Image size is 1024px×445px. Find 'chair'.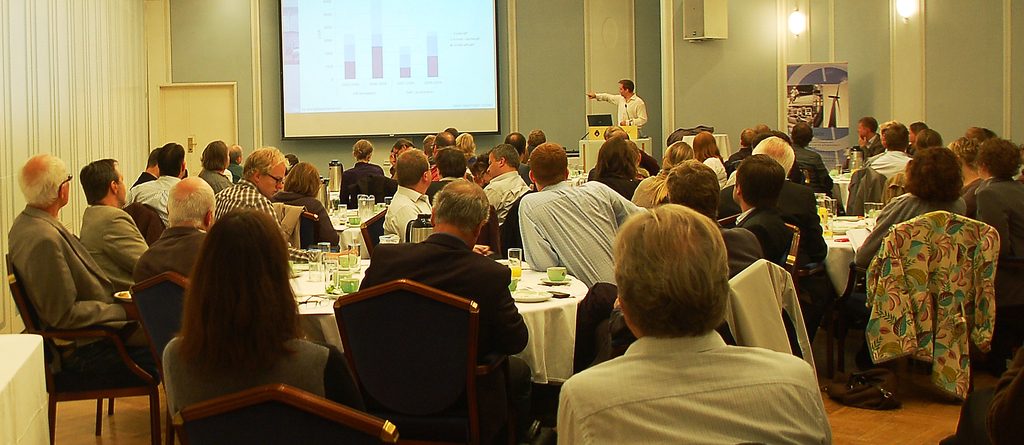
[left=168, top=380, right=396, bottom=444].
